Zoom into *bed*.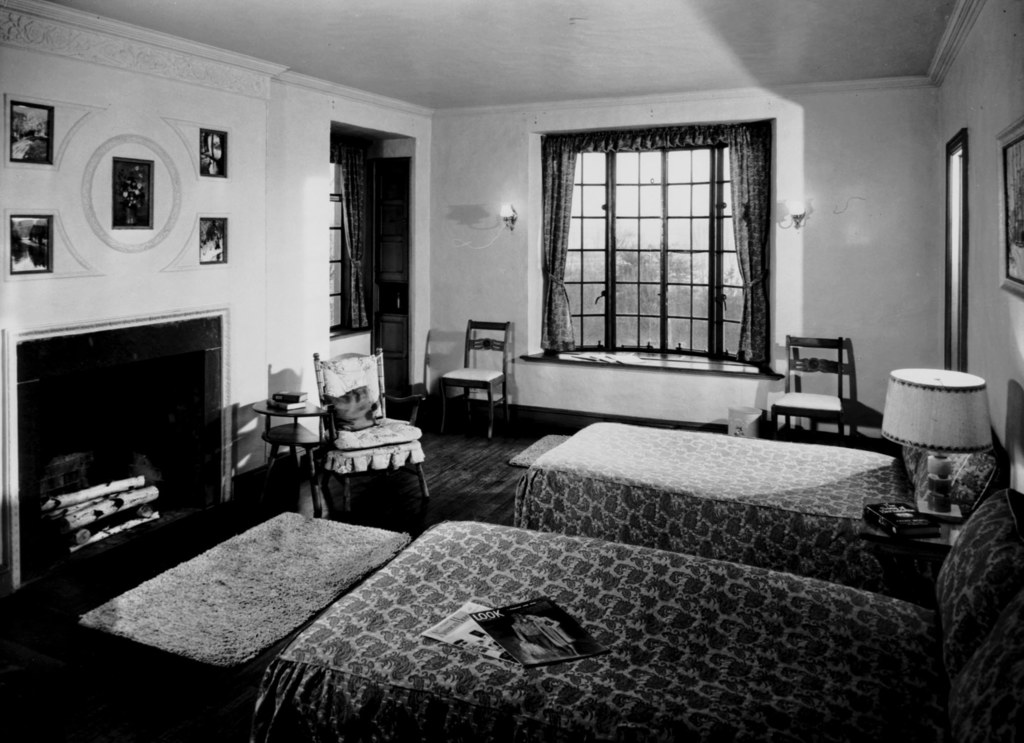
Zoom target: detection(254, 488, 1023, 742).
